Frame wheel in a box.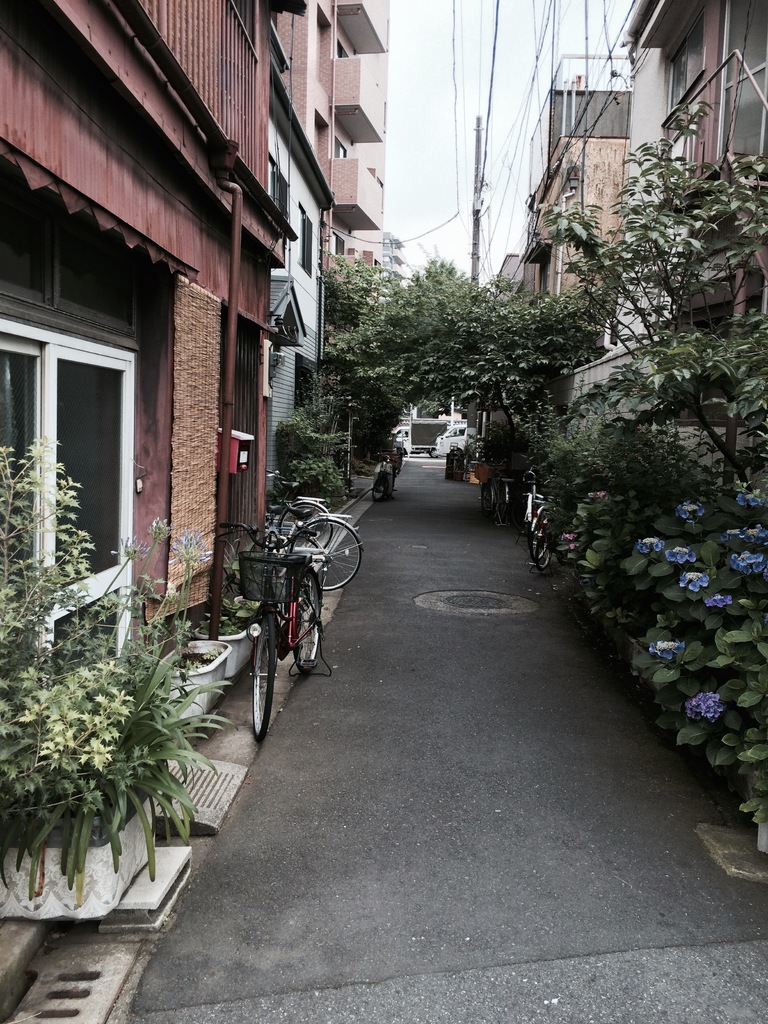
Rect(276, 502, 333, 551).
